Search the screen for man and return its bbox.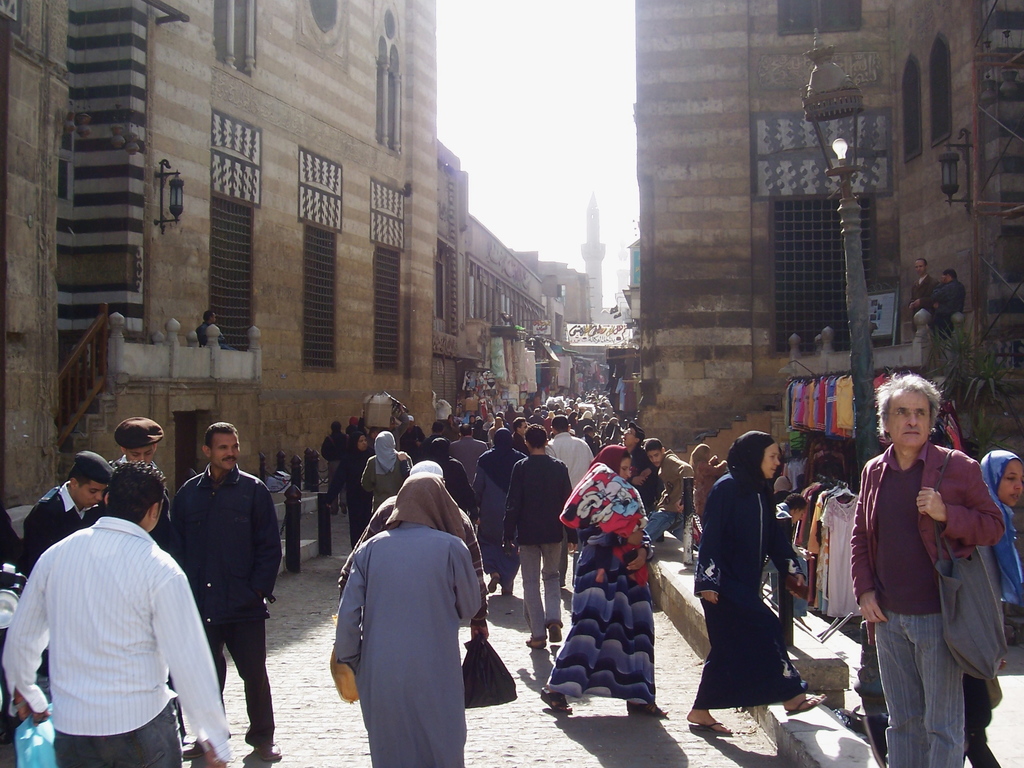
Found: rect(543, 414, 595, 589).
